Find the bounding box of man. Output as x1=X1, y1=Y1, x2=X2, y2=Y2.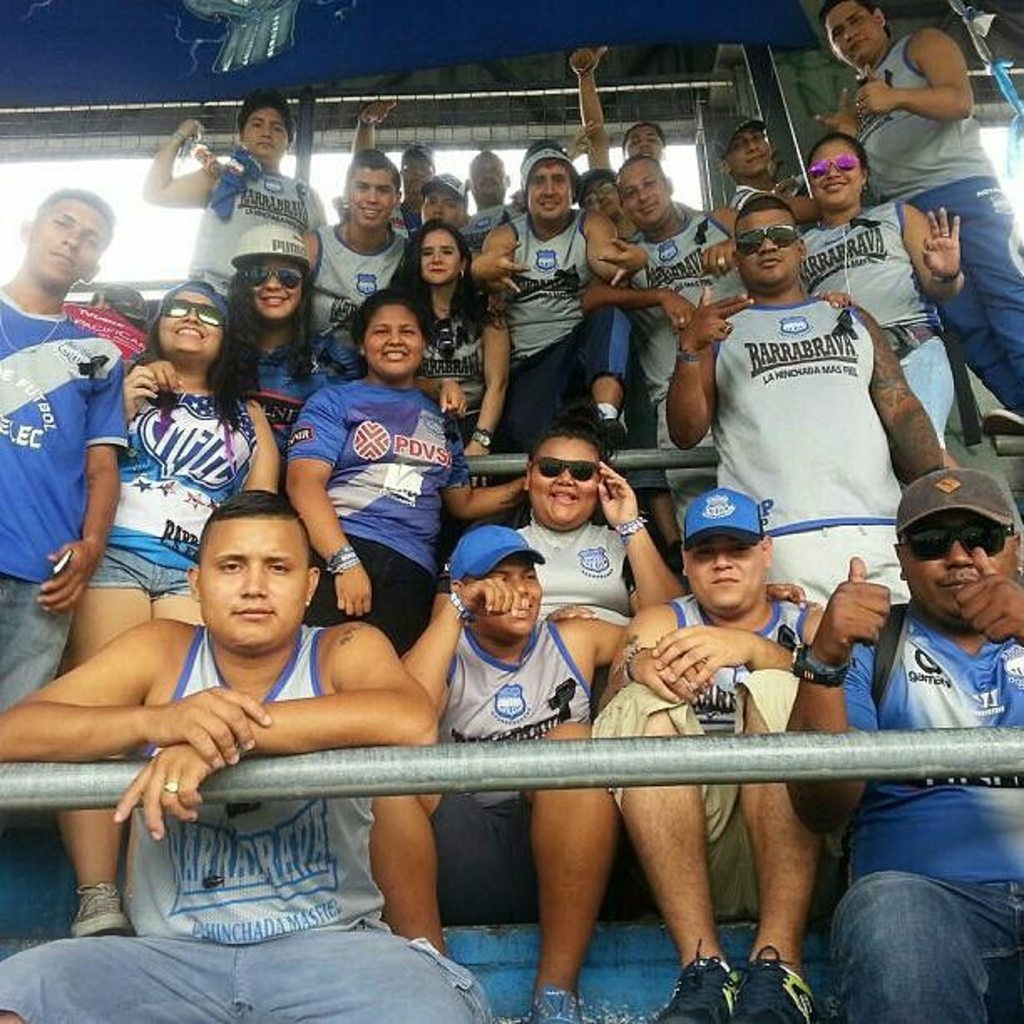
x1=673, y1=196, x2=957, y2=612.
